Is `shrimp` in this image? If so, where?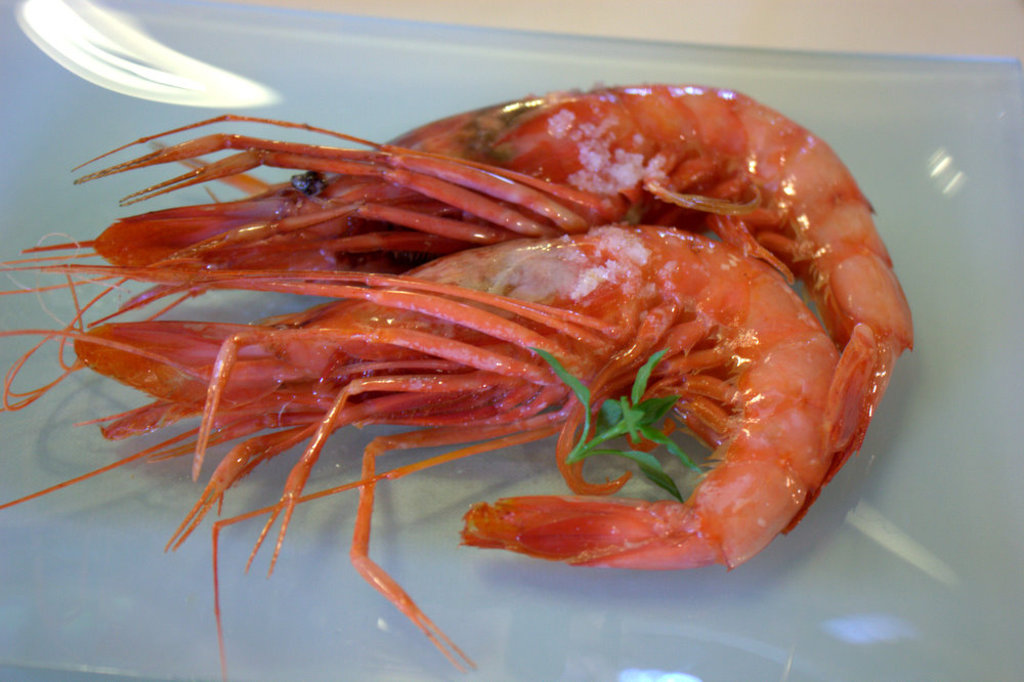
Yes, at {"left": 3, "top": 221, "right": 842, "bottom": 681}.
